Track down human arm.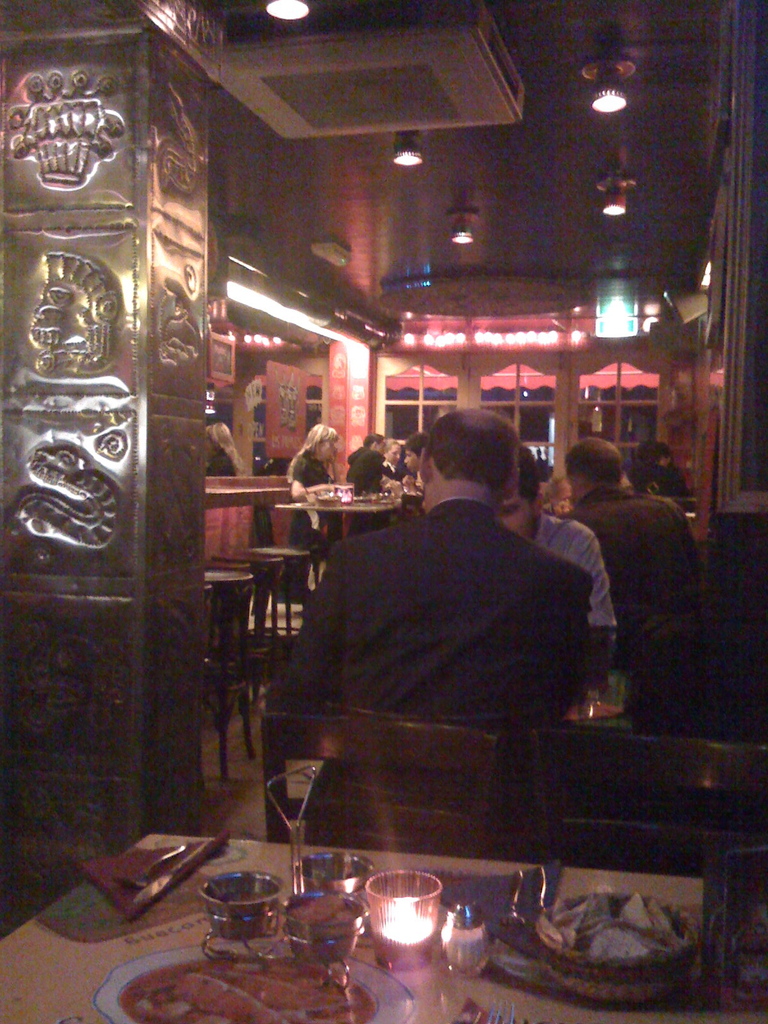
Tracked to 290 449 358 499.
